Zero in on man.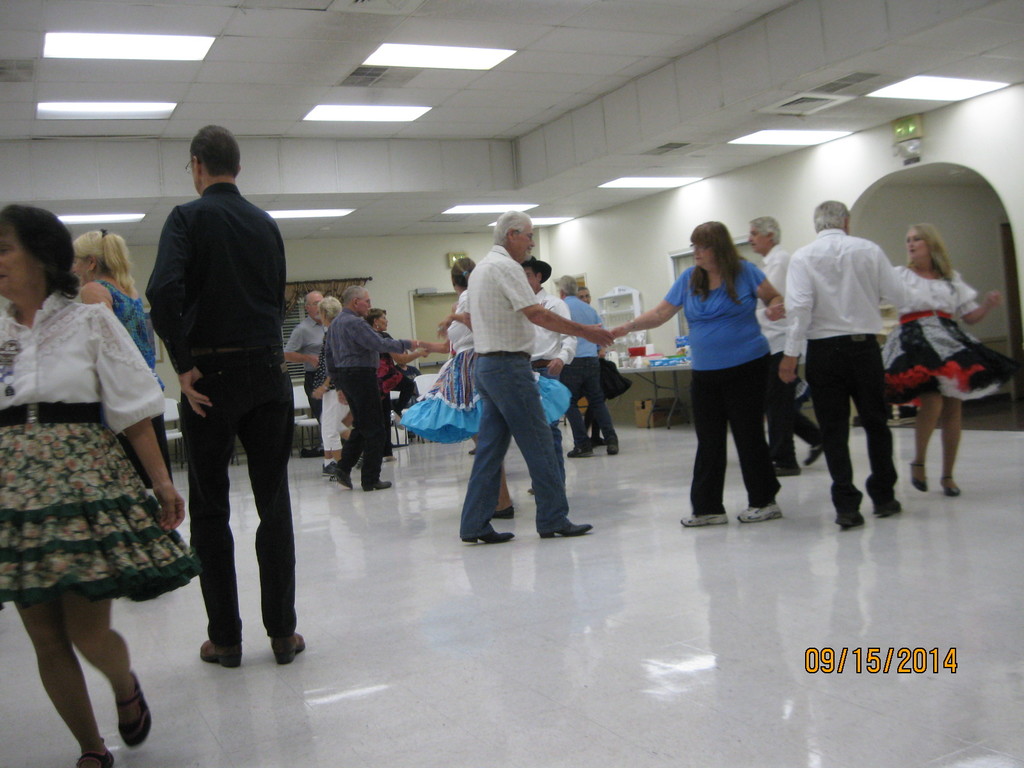
Zeroed in: select_region(748, 214, 824, 475).
